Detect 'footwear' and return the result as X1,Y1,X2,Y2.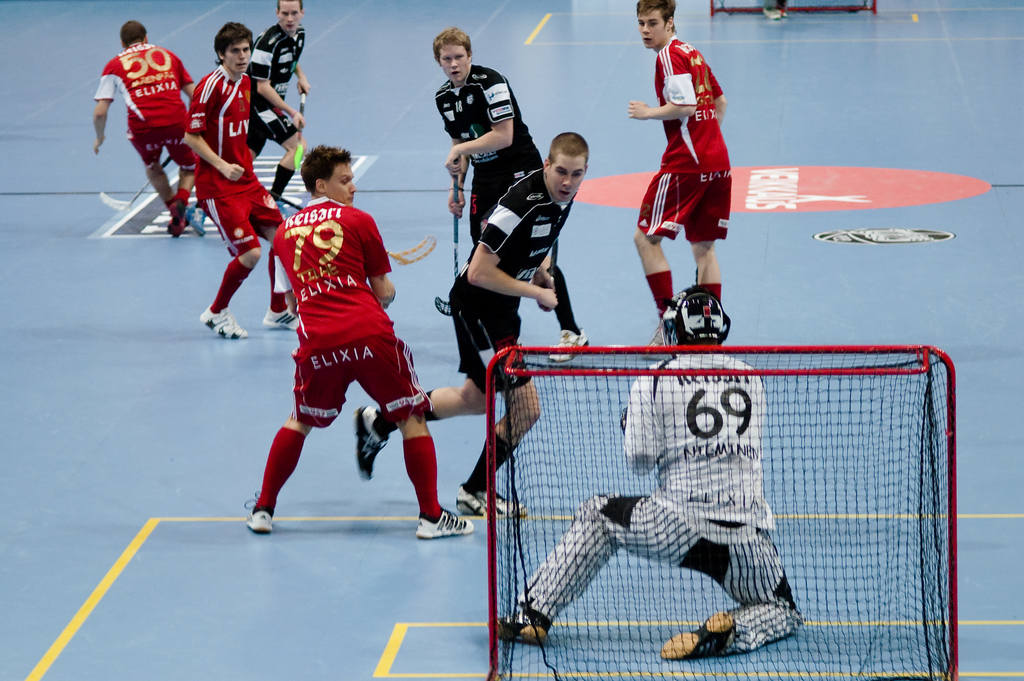
420,508,472,536.
